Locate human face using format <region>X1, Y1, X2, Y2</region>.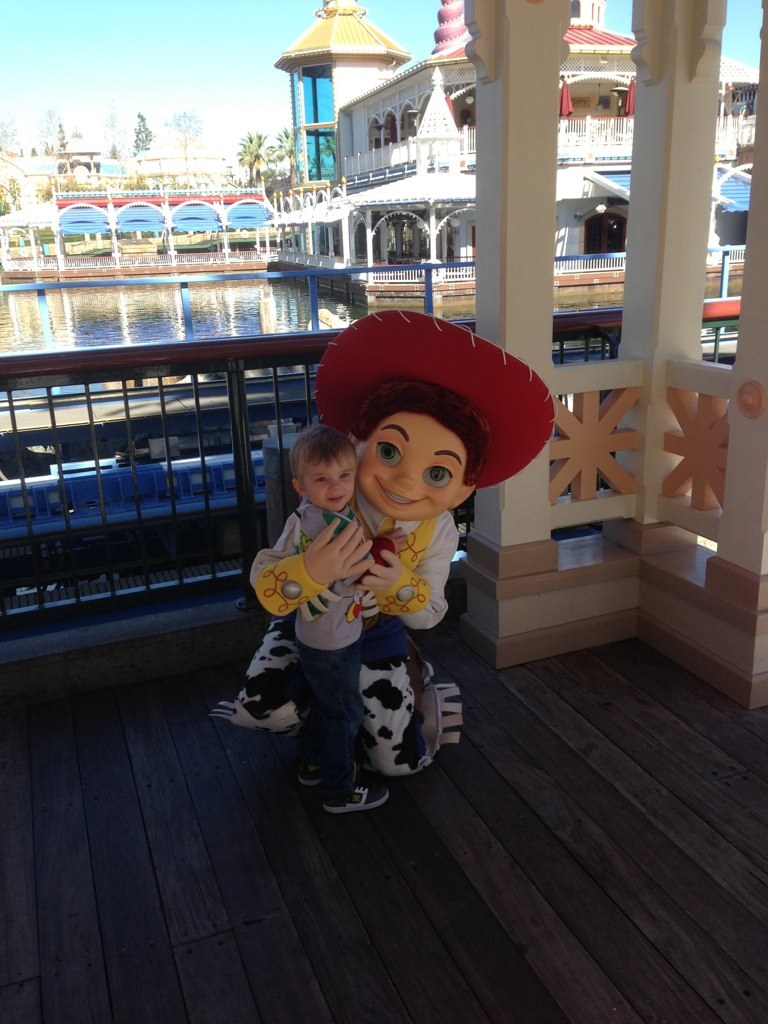
<region>303, 447, 355, 515</region>.
